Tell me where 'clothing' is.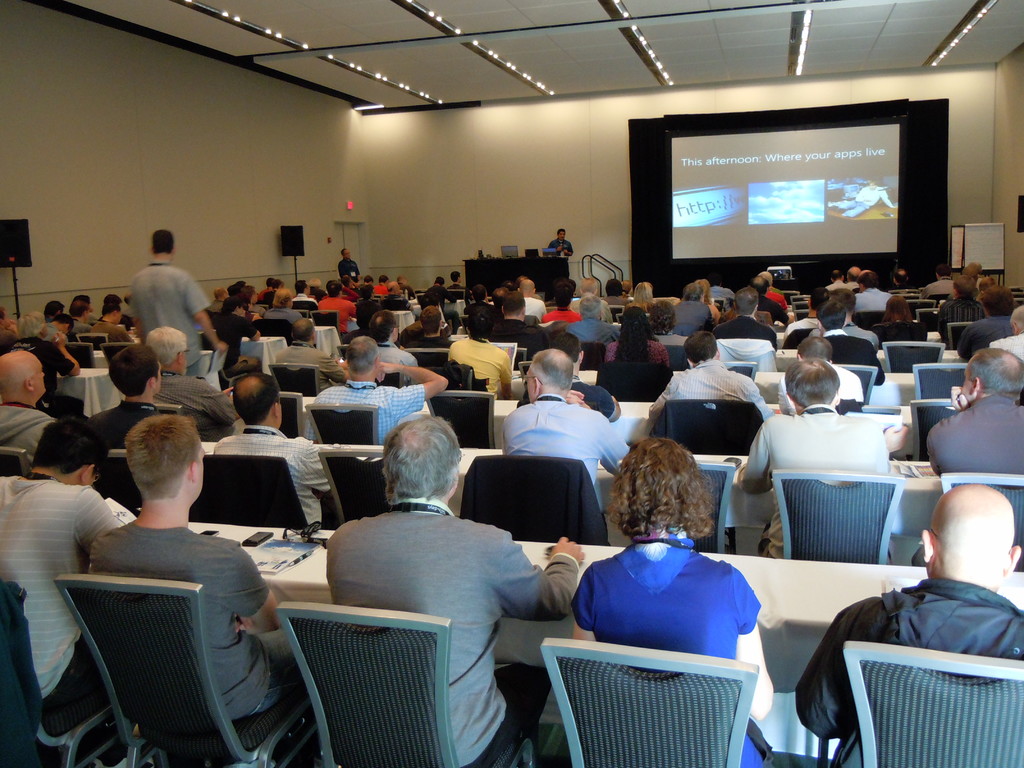
'clothing' is at 449 338 516 399.
